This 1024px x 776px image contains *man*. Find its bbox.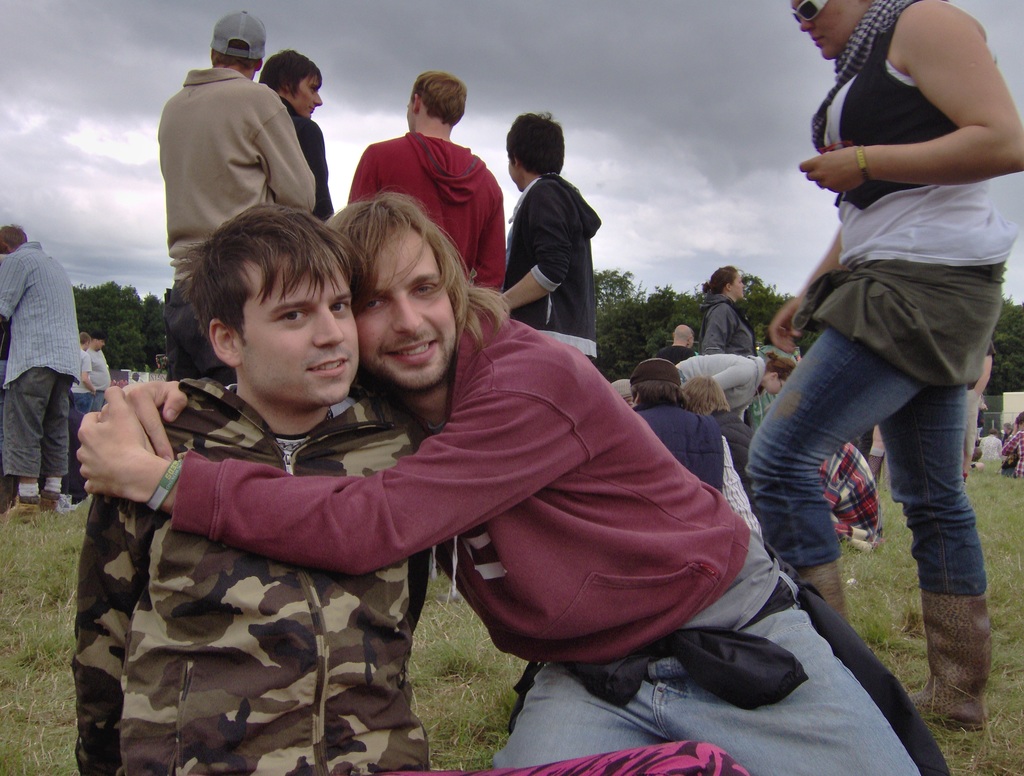
x1=631, y1=352, x2=765, y2=542.
